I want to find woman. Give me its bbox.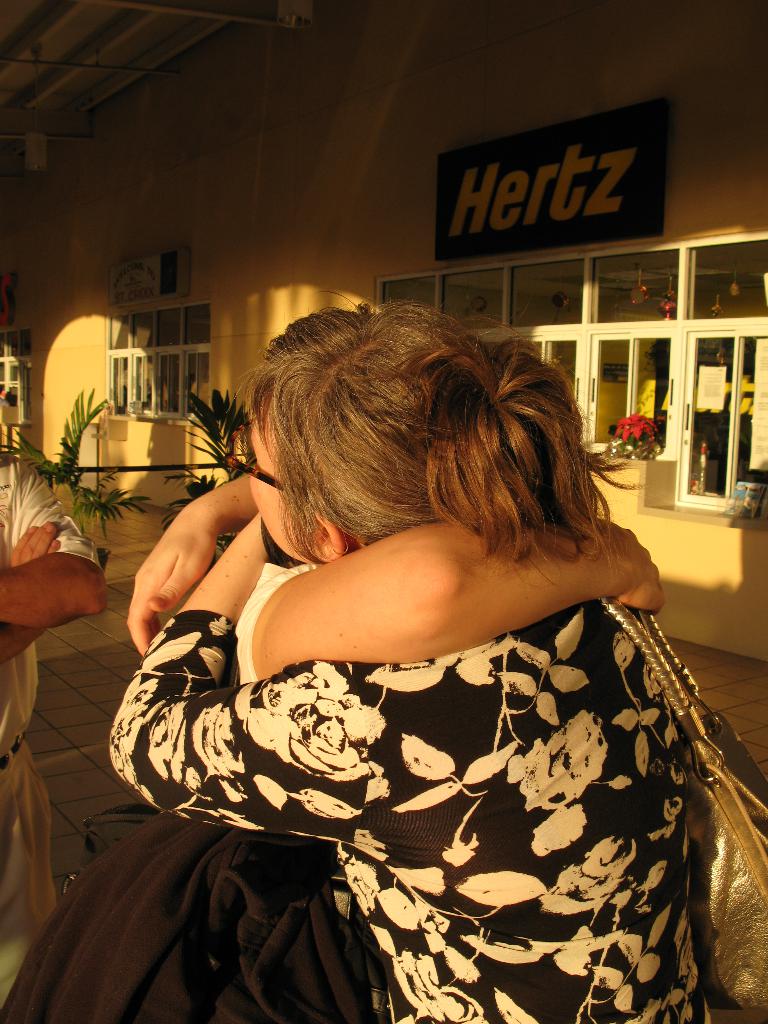
108:283:766:1018.
